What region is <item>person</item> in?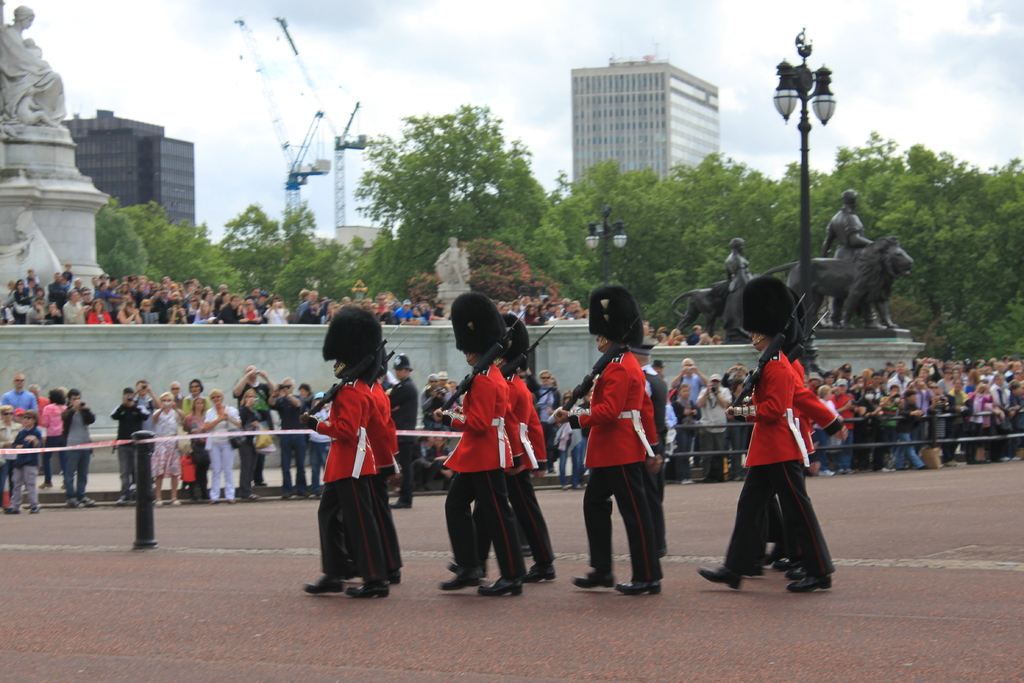
BBox(298, 300, 401, 597).
